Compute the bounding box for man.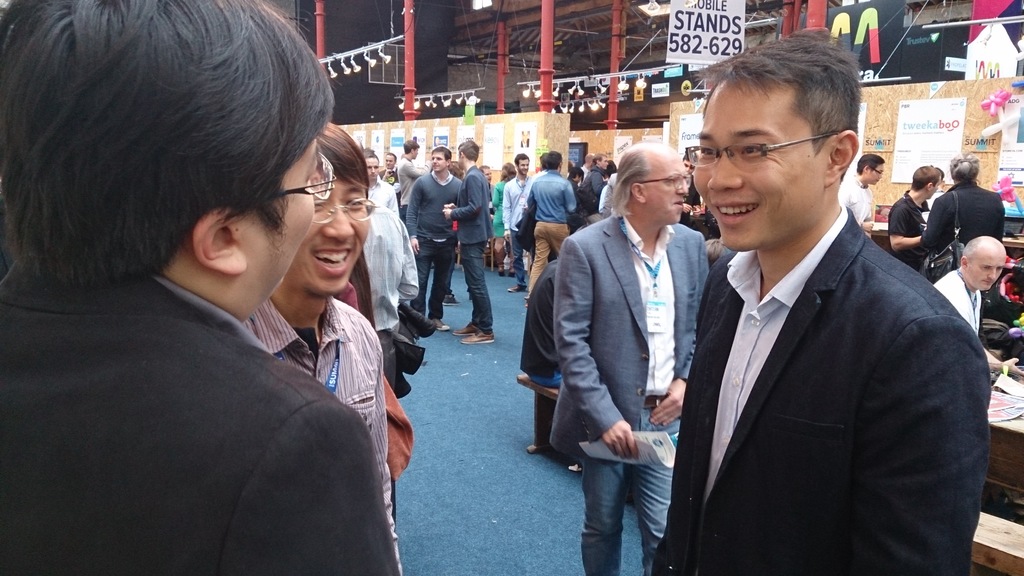
left=0, top=1, right=408, bottom=575.
